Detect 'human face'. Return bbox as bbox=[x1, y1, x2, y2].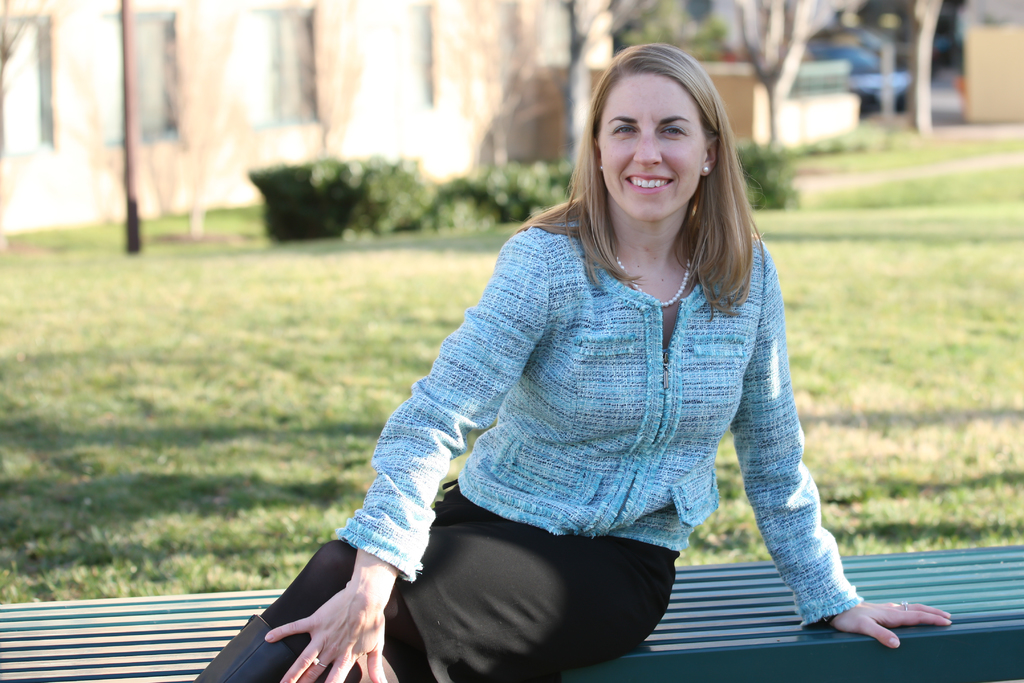
bbox=[594, 74, 705, 226].
